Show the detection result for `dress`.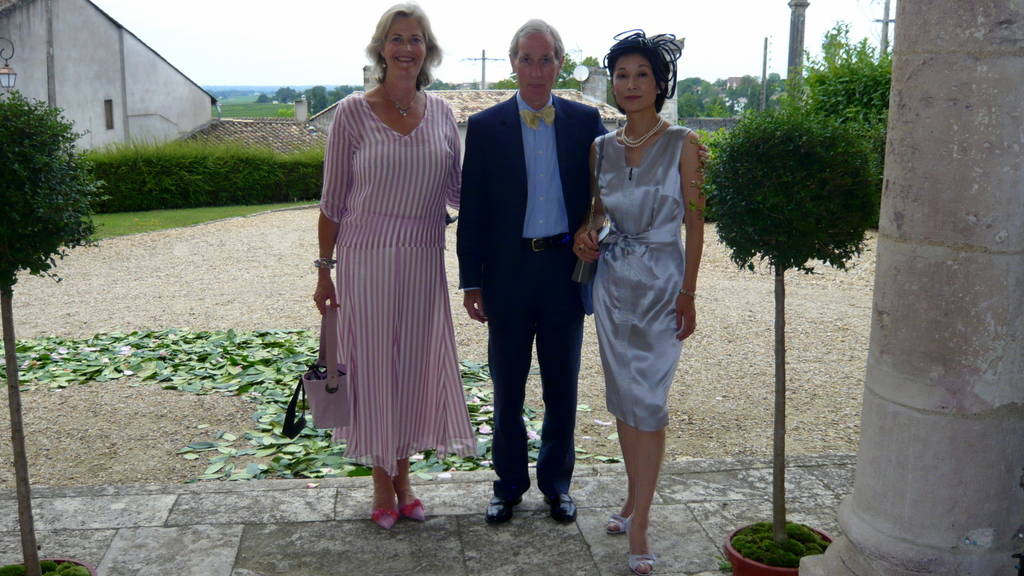
<box>320,90,464,477</box>.
